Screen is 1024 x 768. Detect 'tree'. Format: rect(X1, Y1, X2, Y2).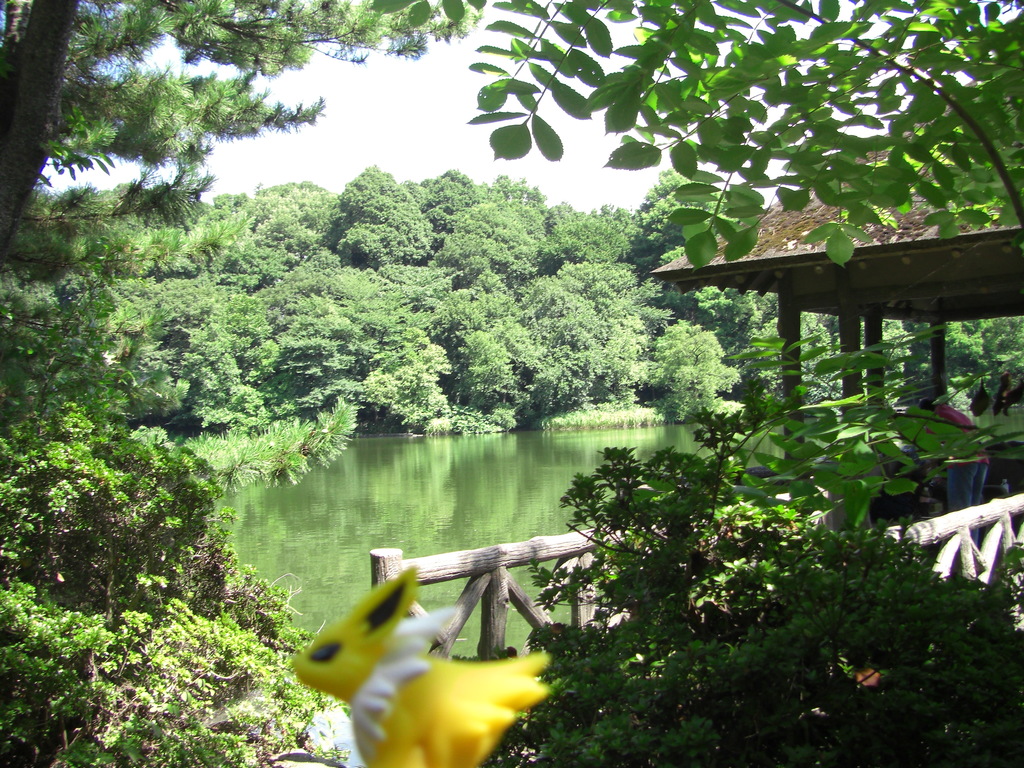
rect(0, 0, 481, 254).
